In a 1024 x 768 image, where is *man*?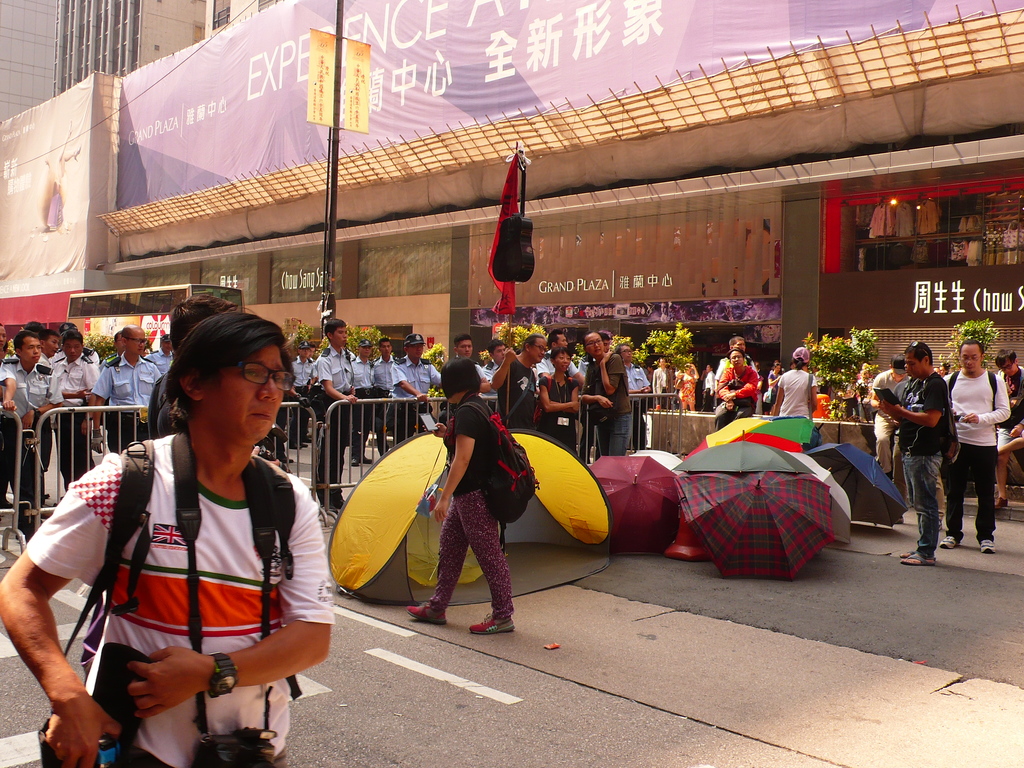
83, 328, 159, 445.
